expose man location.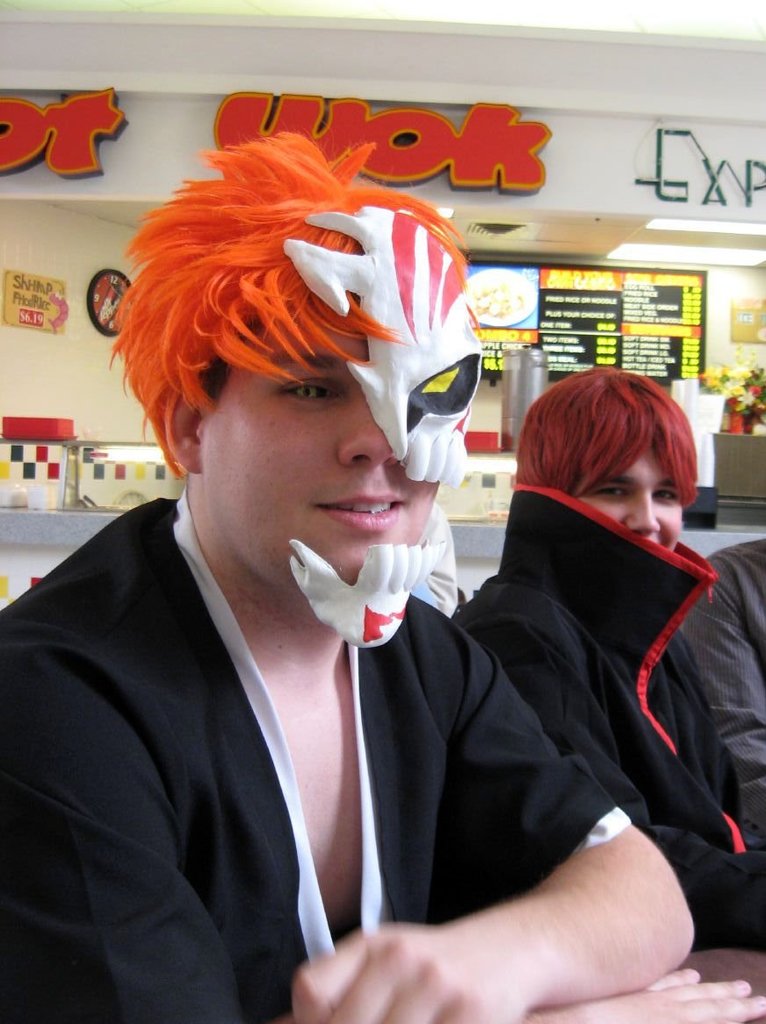
Exposed at bbox=[0, 152, 765, 1023].
